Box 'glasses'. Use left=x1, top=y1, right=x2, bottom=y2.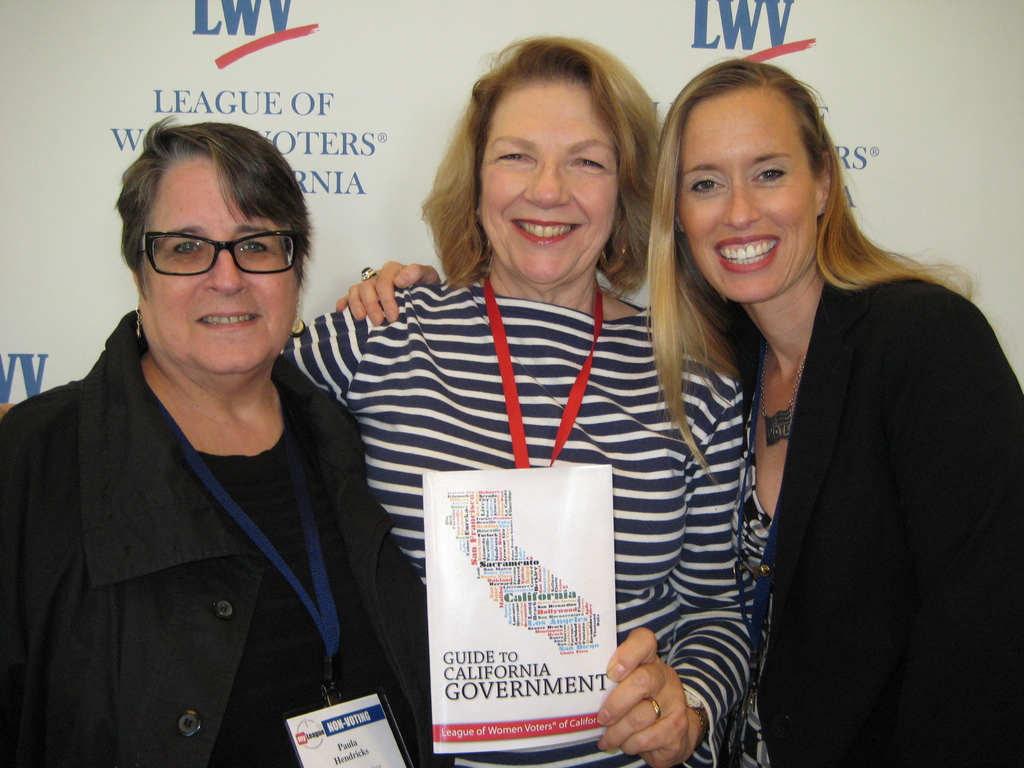
left=128, top=222, right=293, bottom=280.
